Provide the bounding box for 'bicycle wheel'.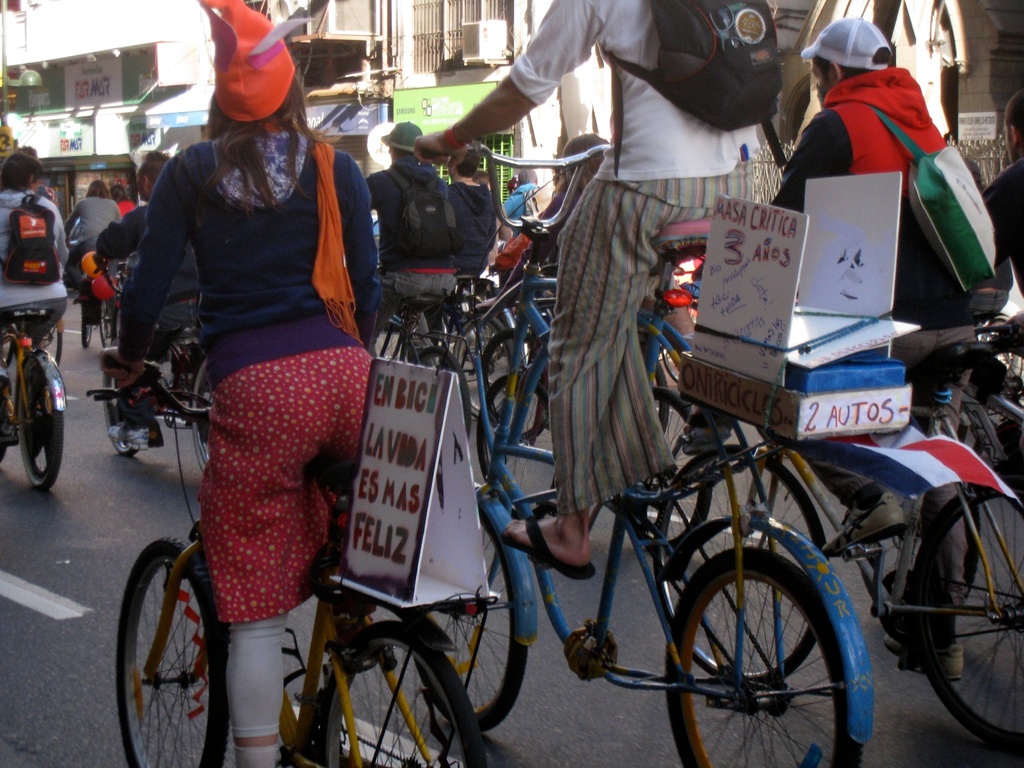
detection(319, 620, 481, 767).
